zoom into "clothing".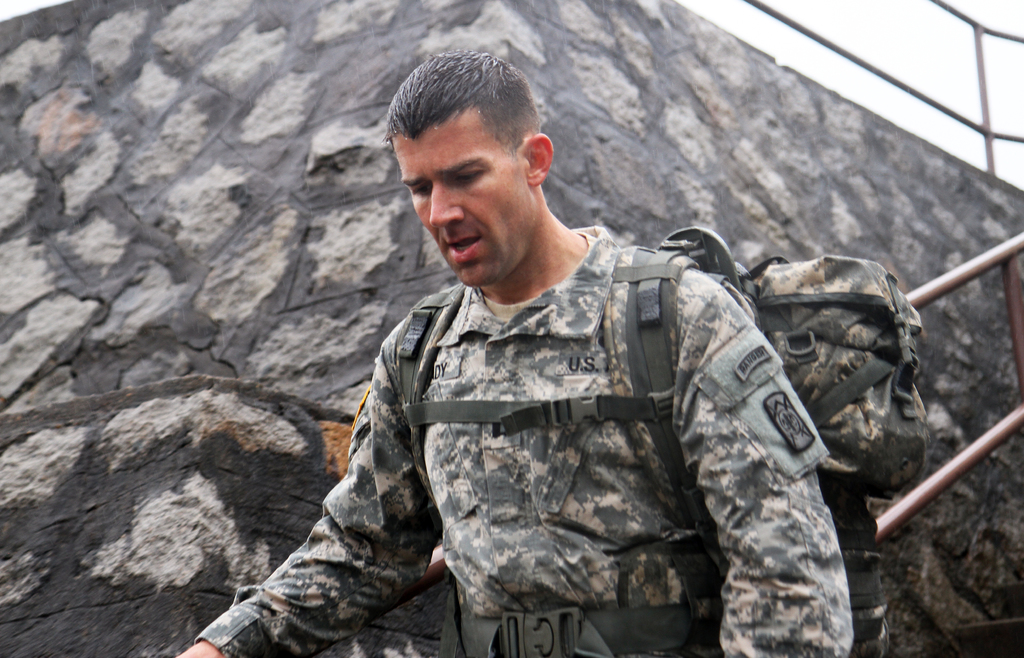
Zoom target: l=218, t=173, r=891, b=652.
